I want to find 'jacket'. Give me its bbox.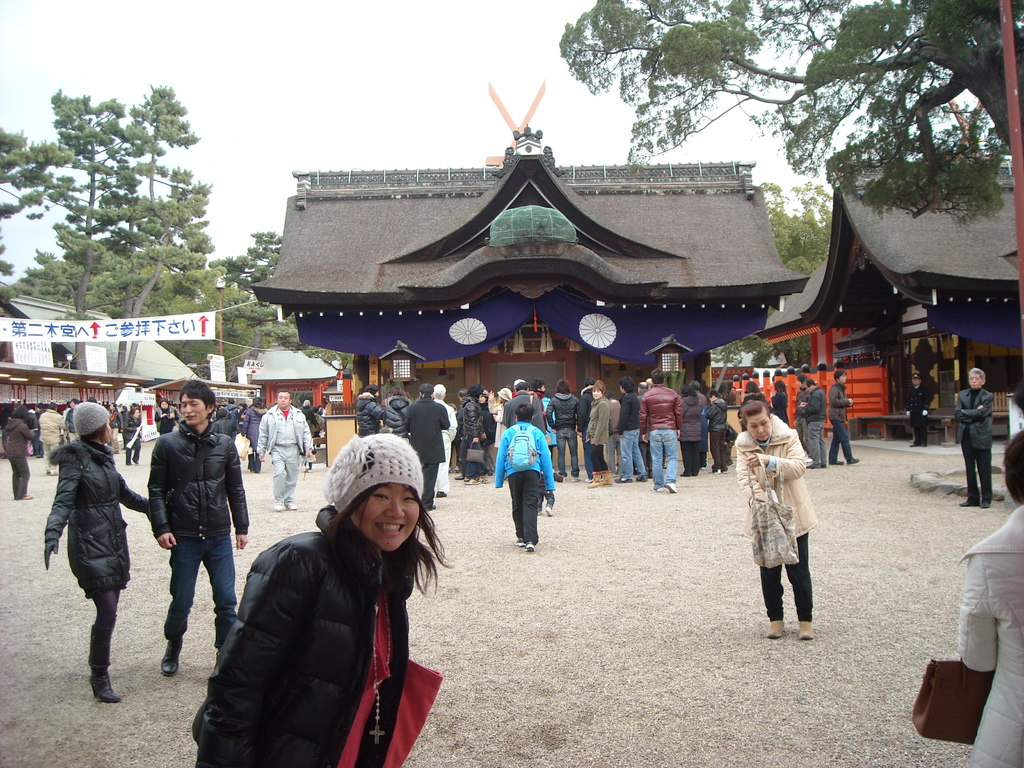
Rect(693, 393, 708, 435).
